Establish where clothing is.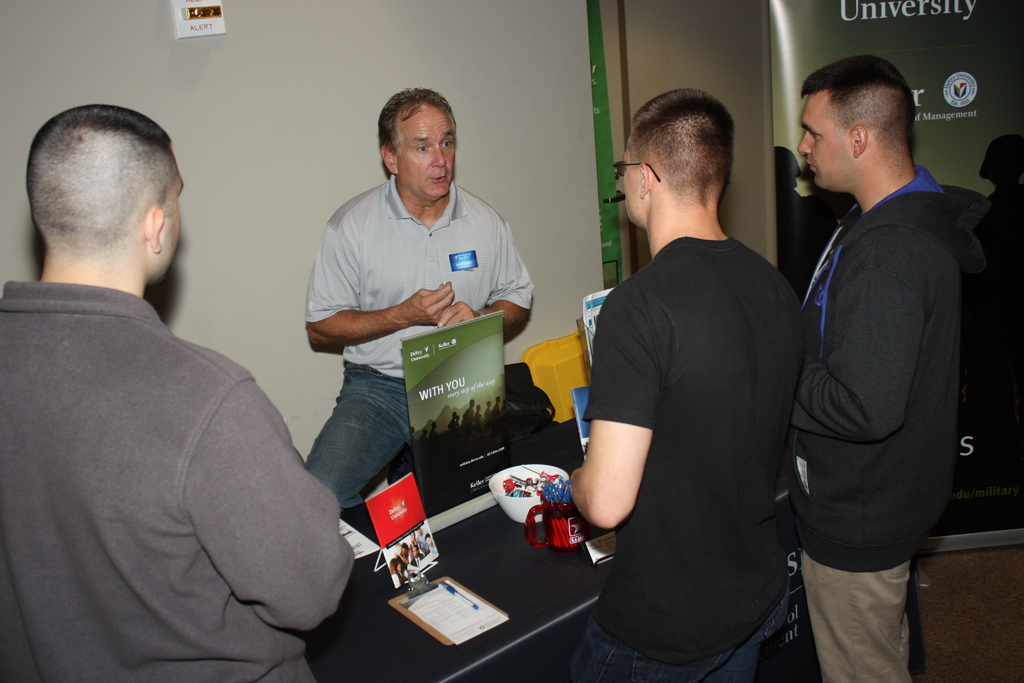
Established at [x1=775, y1=183, x2=963, y2=674].
